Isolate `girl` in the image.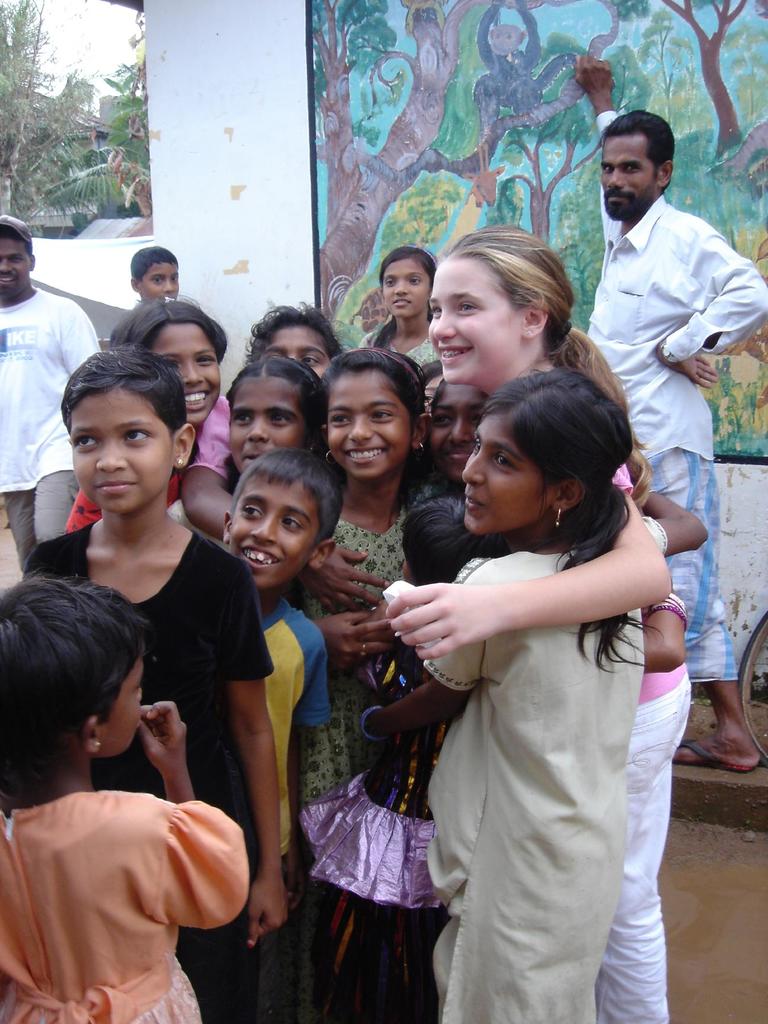
Isolated region: 63:292:232:540.
